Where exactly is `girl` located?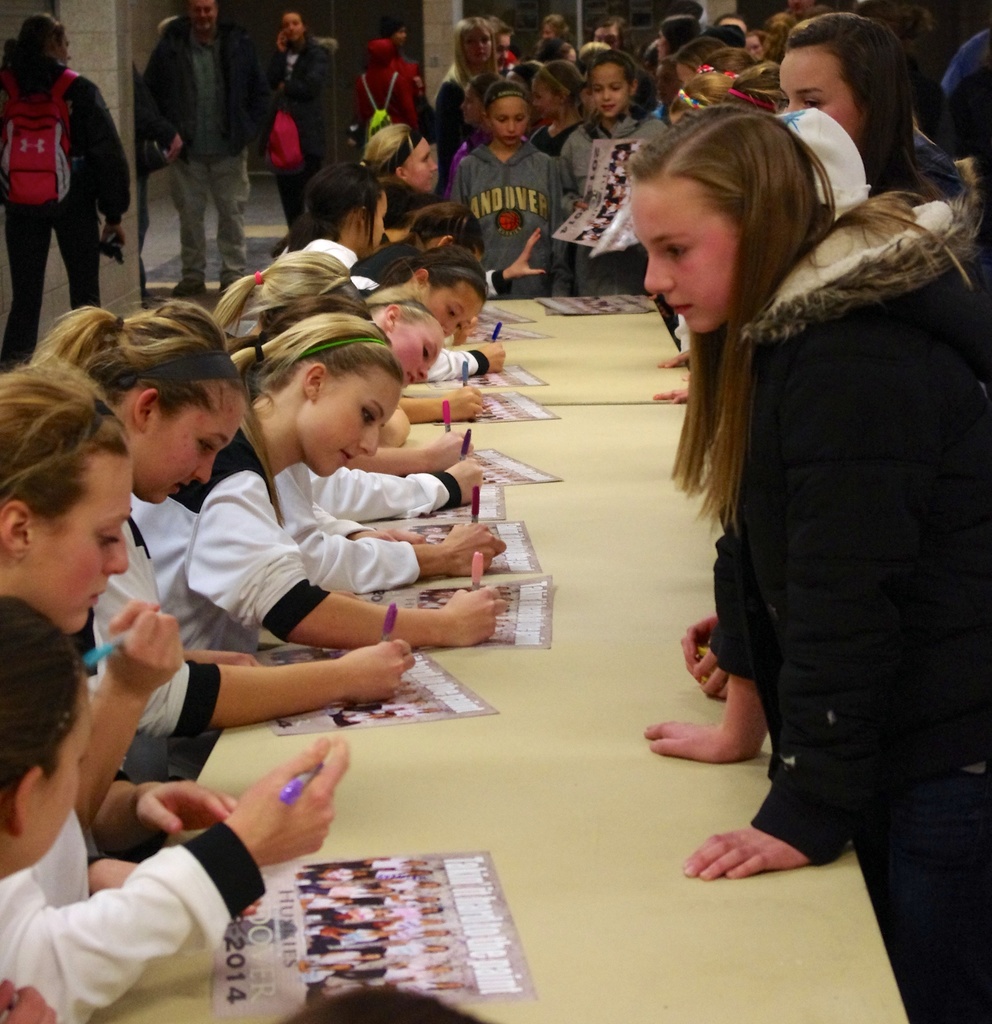
Its bounding box is <region>552, 52, 669, 292</region>.
